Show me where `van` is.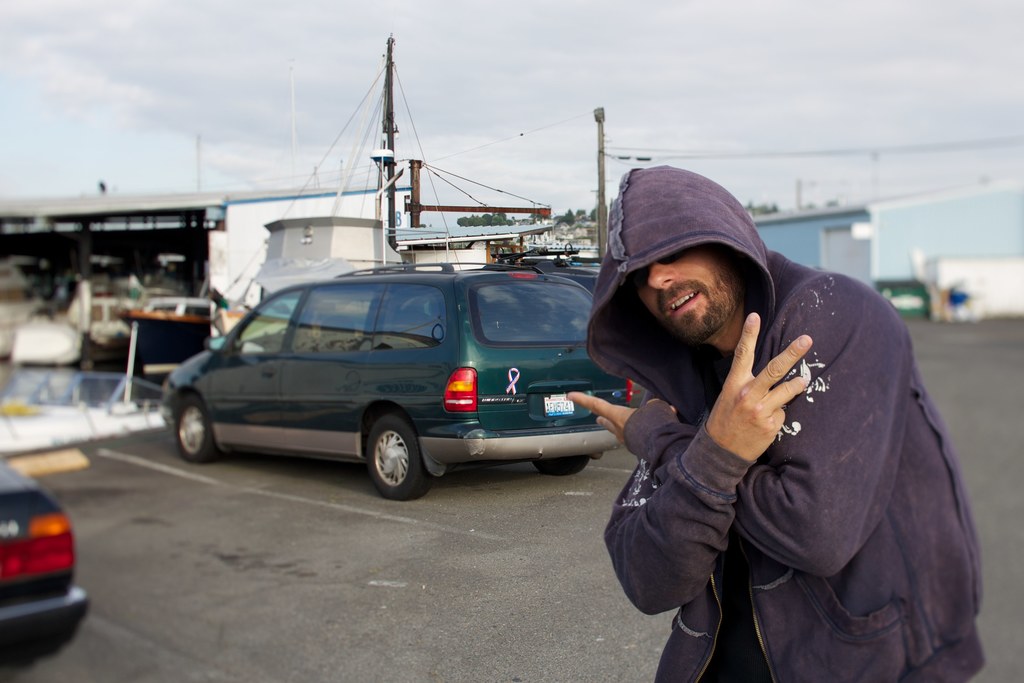
`van` is at box(162, 264, 639, 503).
